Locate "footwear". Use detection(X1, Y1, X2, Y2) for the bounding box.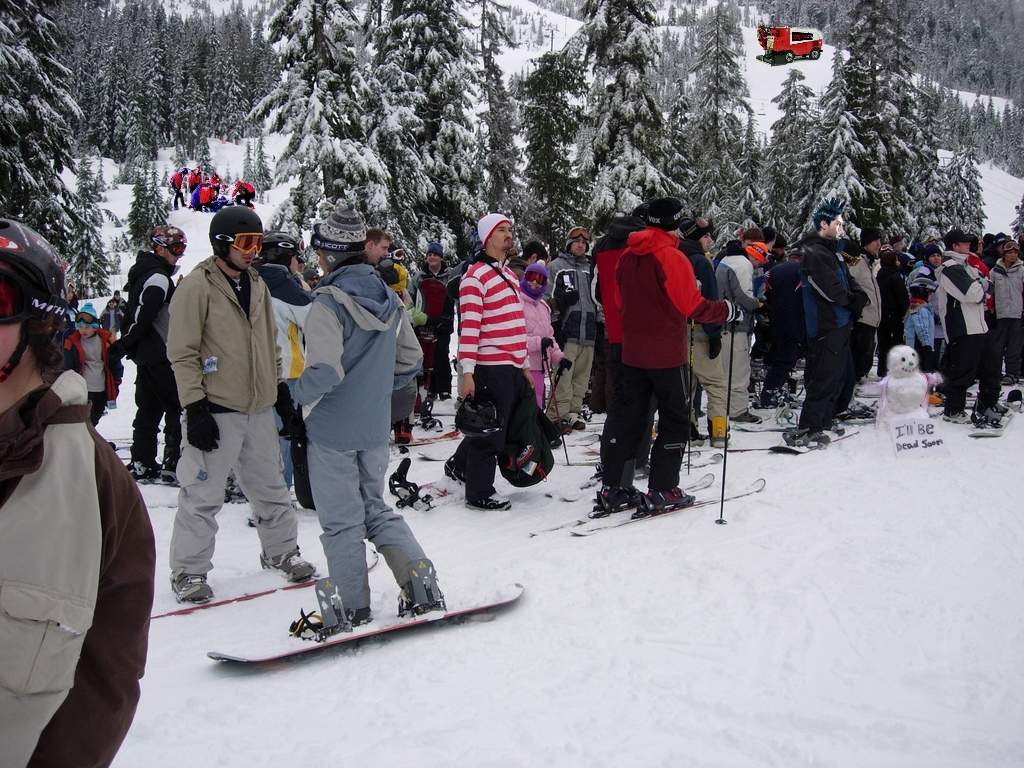
detection(171, 568, 213, 602).
